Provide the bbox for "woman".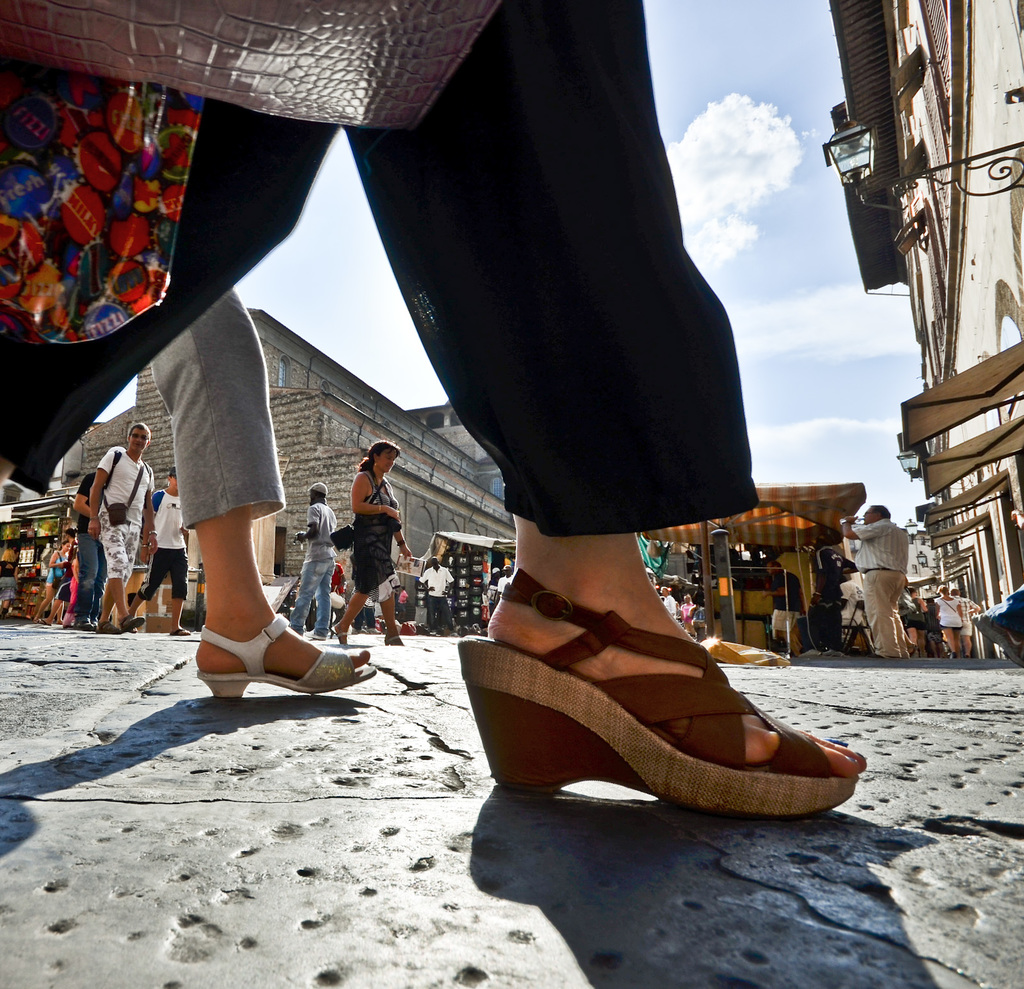
BBox(351, 442, 413, 650).
